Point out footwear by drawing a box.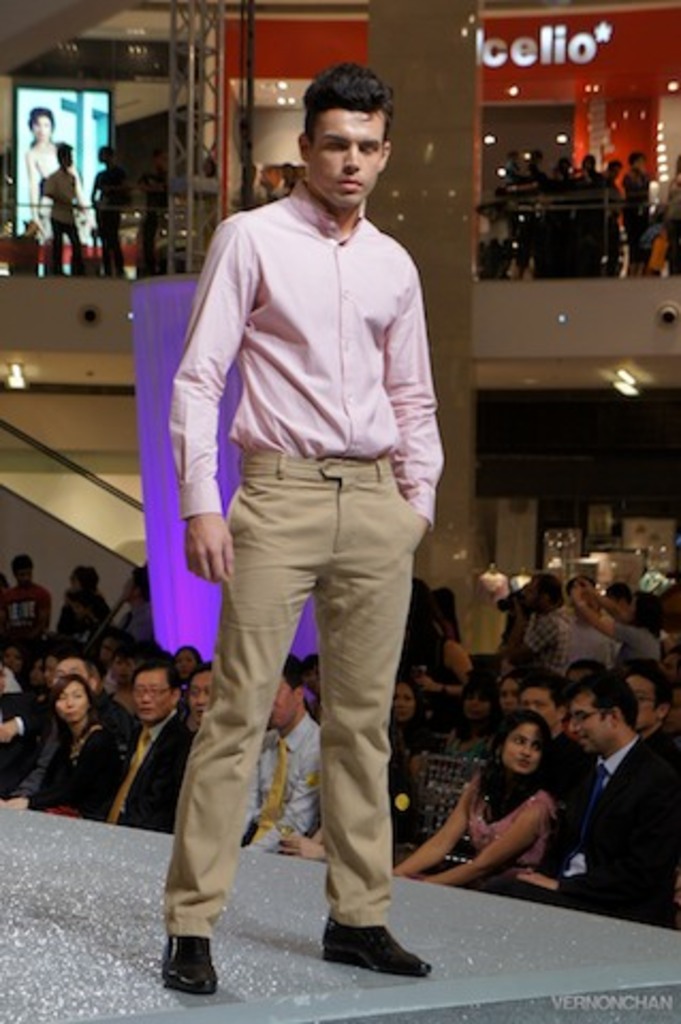
left=156, top=928, right=220, bottom=994.
